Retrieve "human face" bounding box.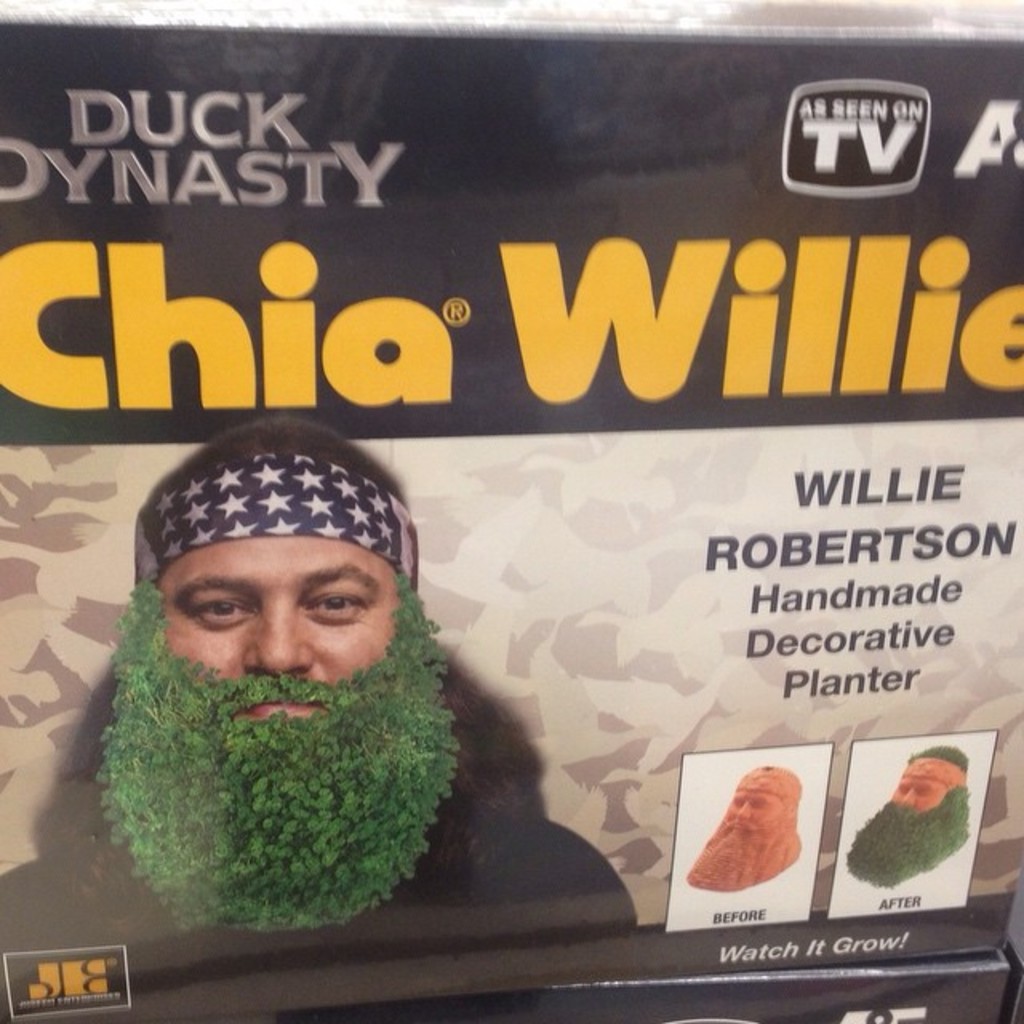
Bounding box: x1=149, y1=536, x2=395, y2=725.
